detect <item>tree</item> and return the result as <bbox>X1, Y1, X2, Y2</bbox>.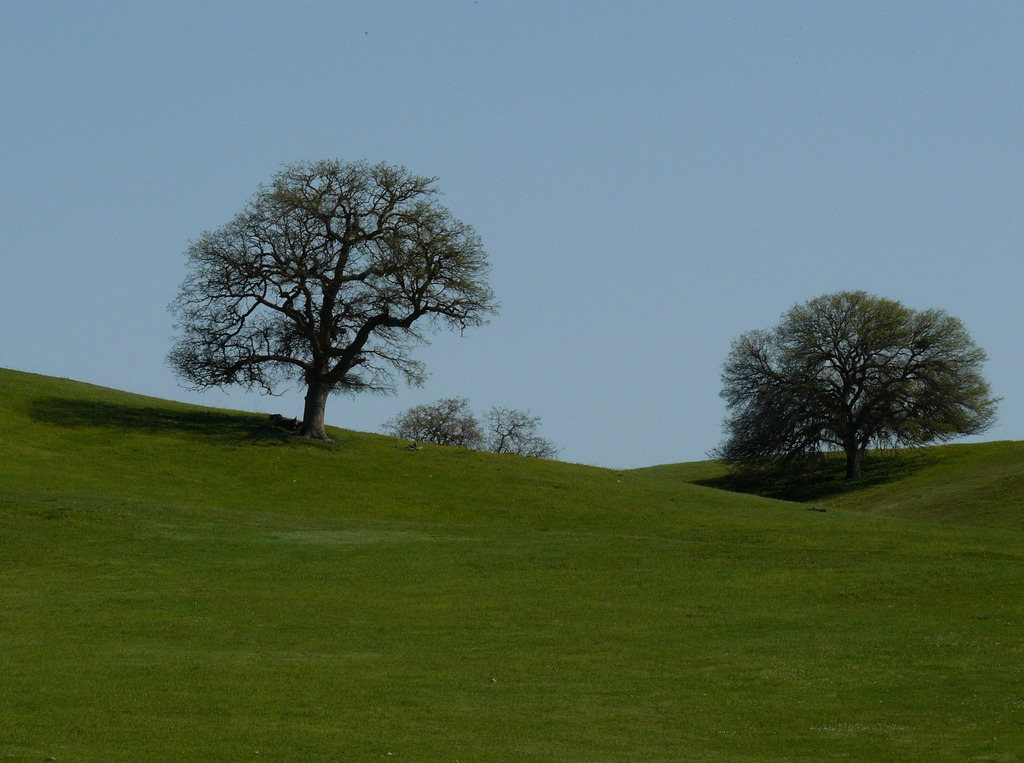
<bbox>154, 155, 498, 447</bbox>.
